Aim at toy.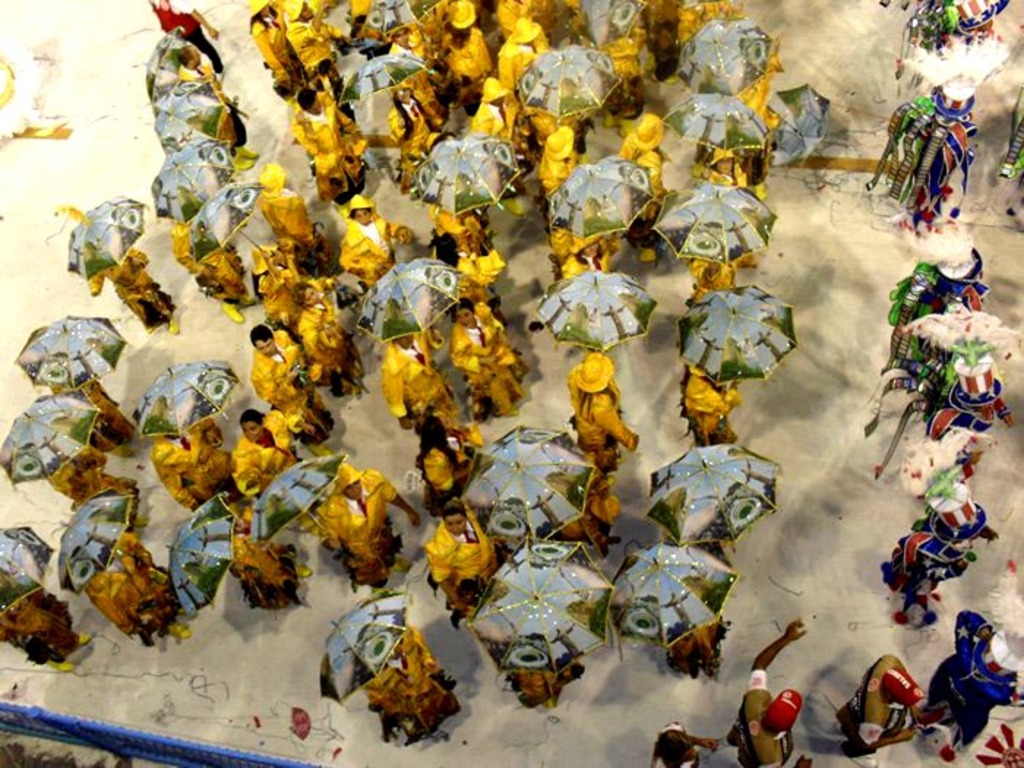
Aimed at [61,195,192,331].
